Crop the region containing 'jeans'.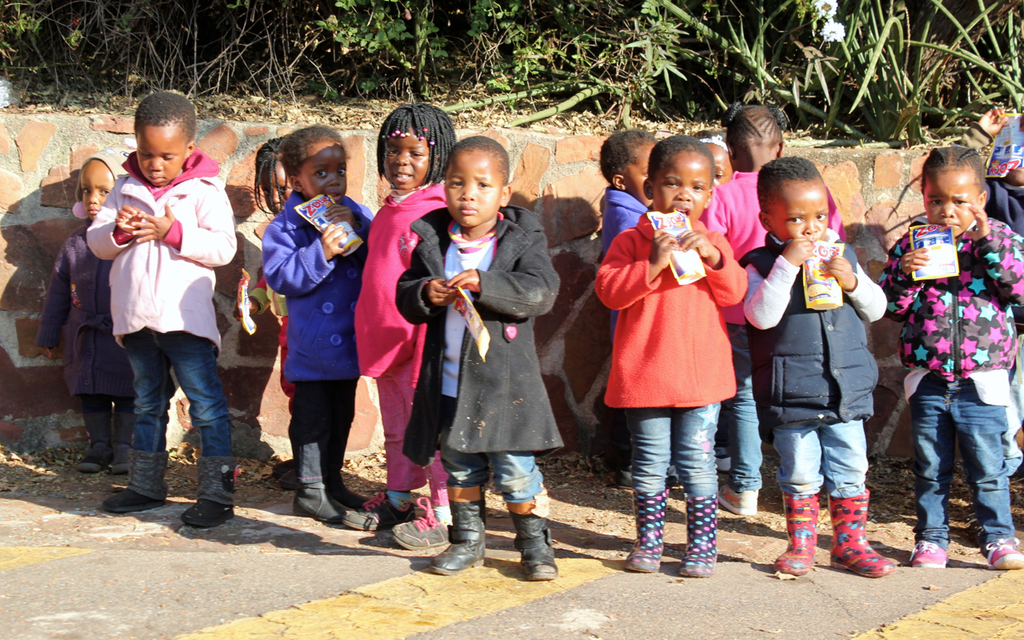
Crop region: (left=434, top=399, right=548, bottom=502).
